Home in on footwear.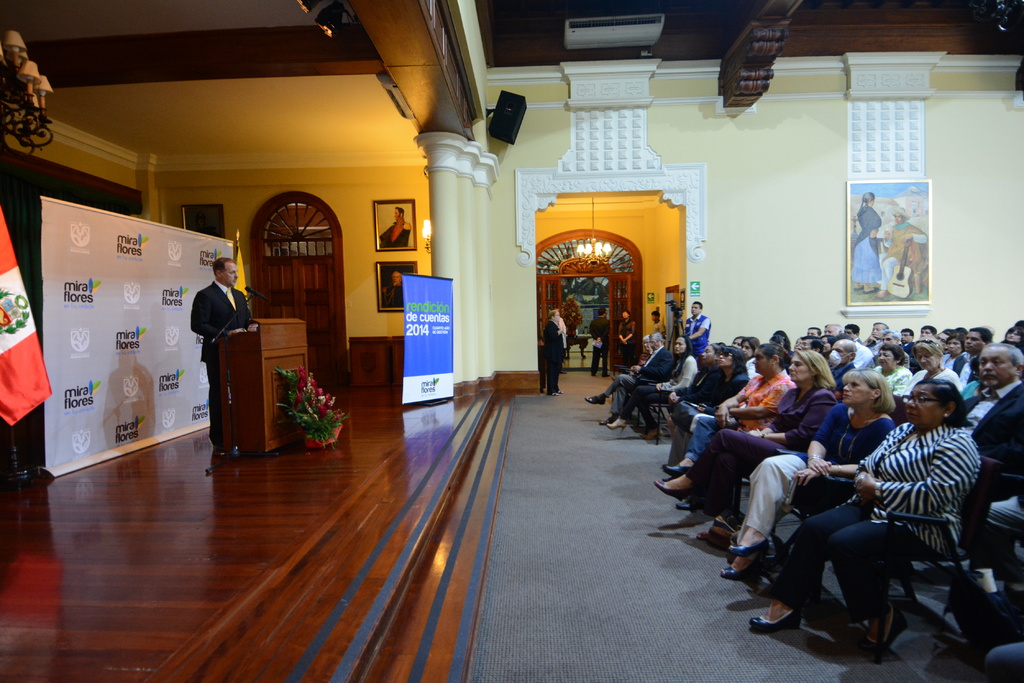
Homed in at 661:463:698:478.
